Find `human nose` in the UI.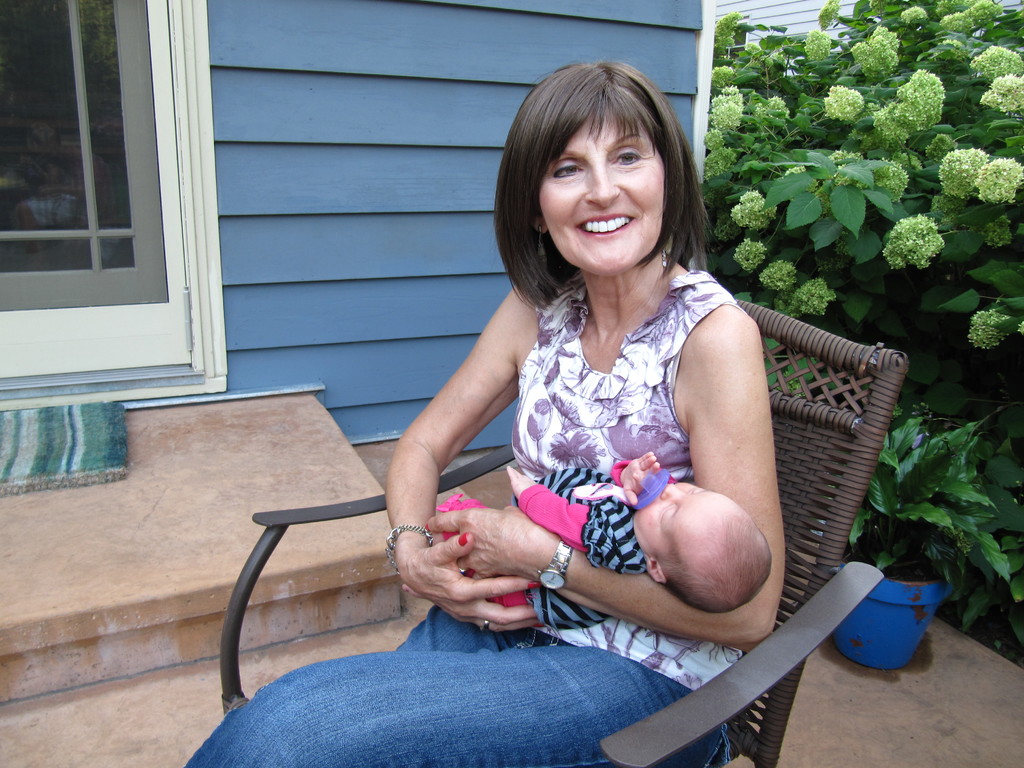
UI element at pyautogui.locateOnScreen(582, 163, 620, 207).
